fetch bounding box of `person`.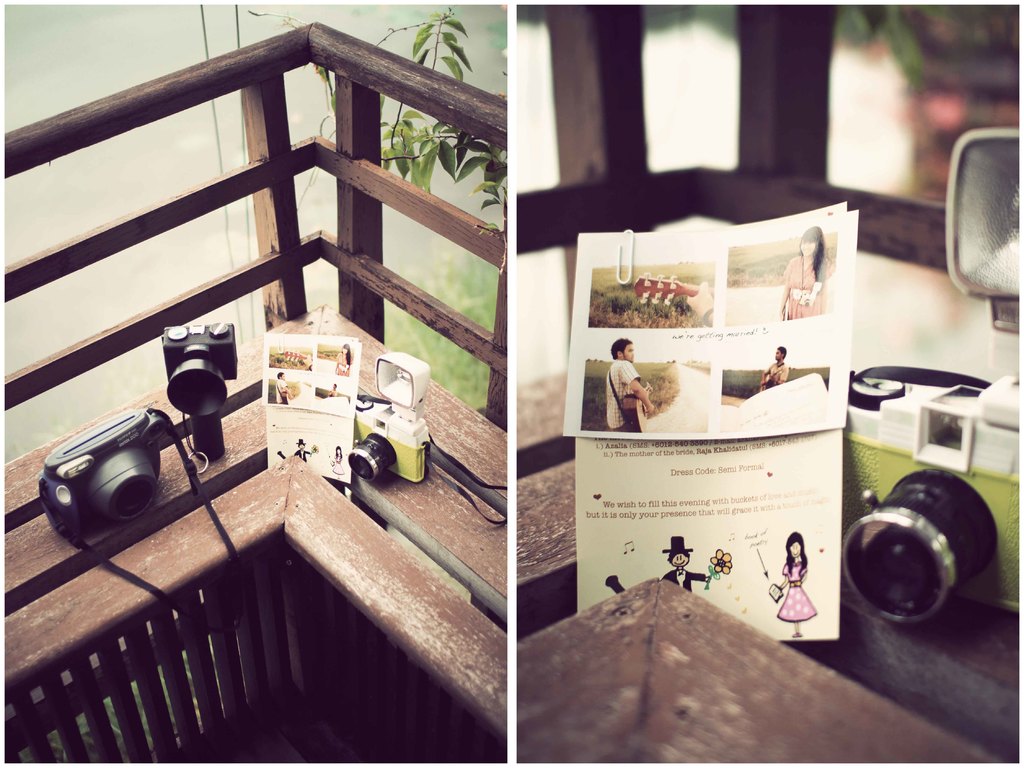
Bbox: box(776, 529, 819, 635).
